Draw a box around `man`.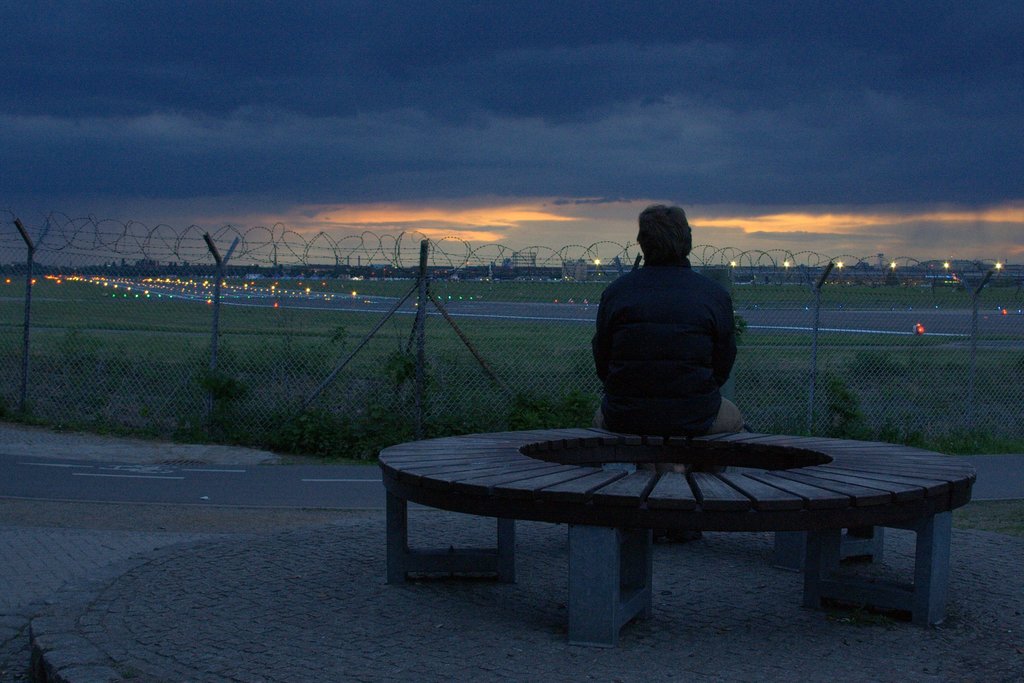
left=570, top=209, right=781, bottom=464.
